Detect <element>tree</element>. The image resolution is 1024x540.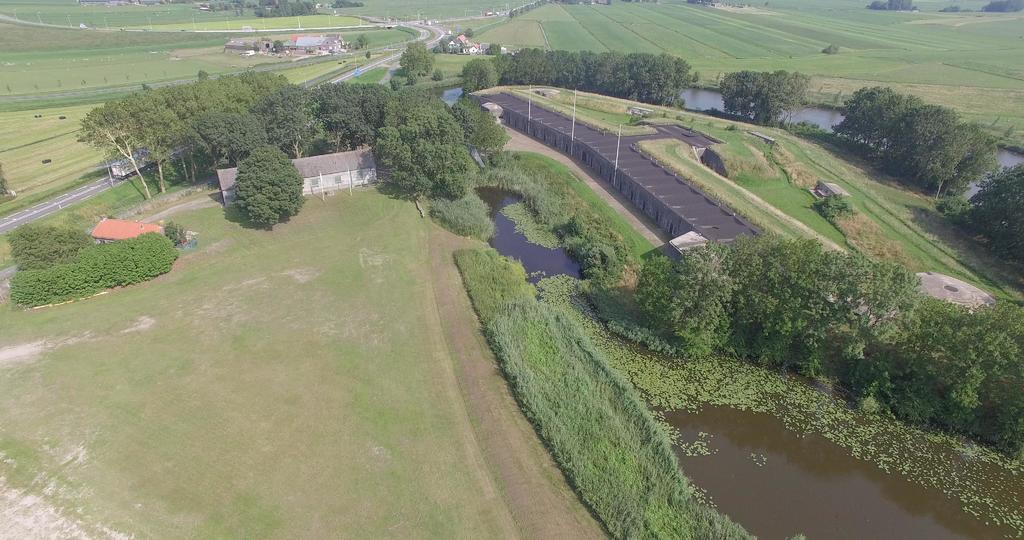
left=220, top=71, right=257, bottom=113.
